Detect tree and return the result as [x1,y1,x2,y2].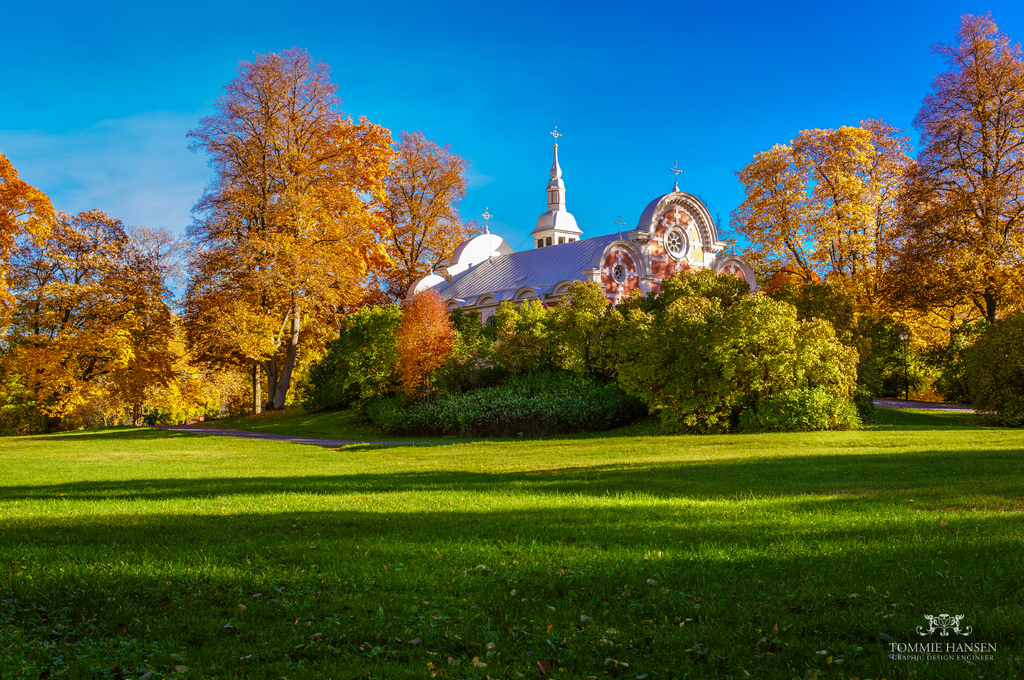
[0,207,113,418].
